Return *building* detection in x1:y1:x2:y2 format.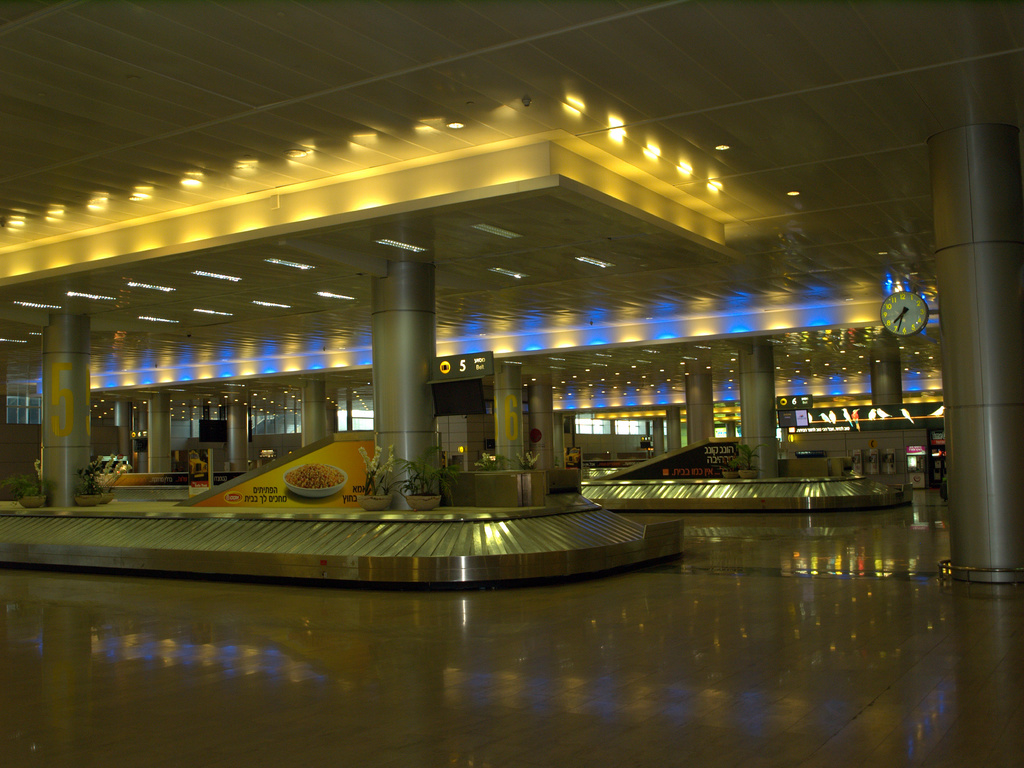
0:0:1023:767.
